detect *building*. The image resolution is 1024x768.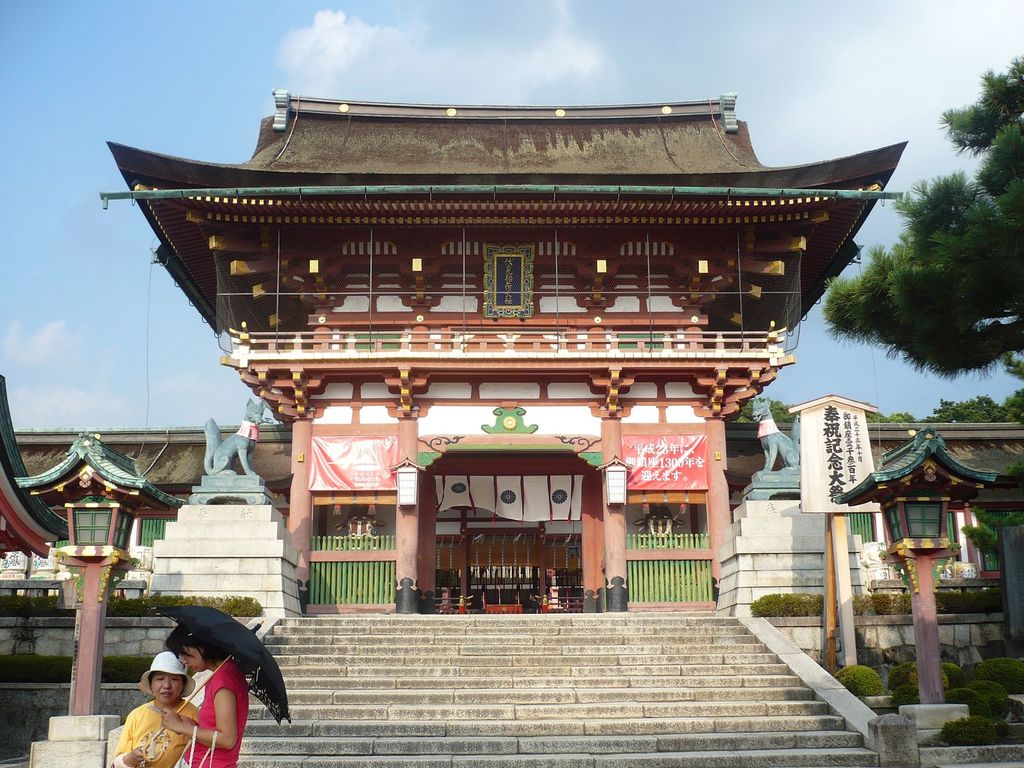
detection(10, 86, 1023, 616).
